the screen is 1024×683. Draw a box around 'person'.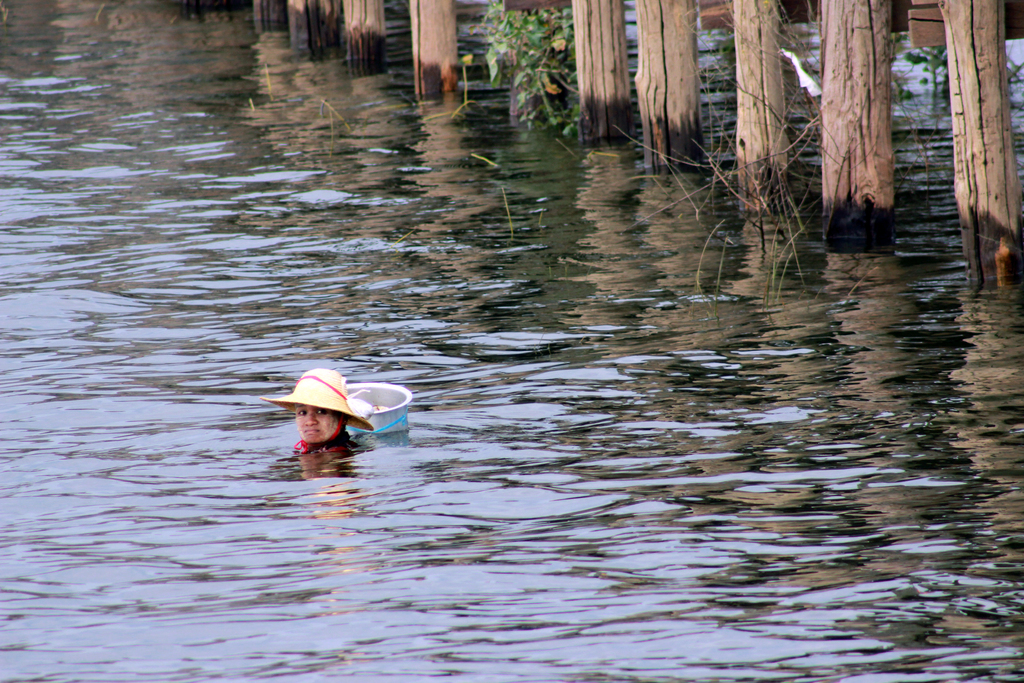
pyautogui.locateOnScreen(268, 363, 405, 464).
